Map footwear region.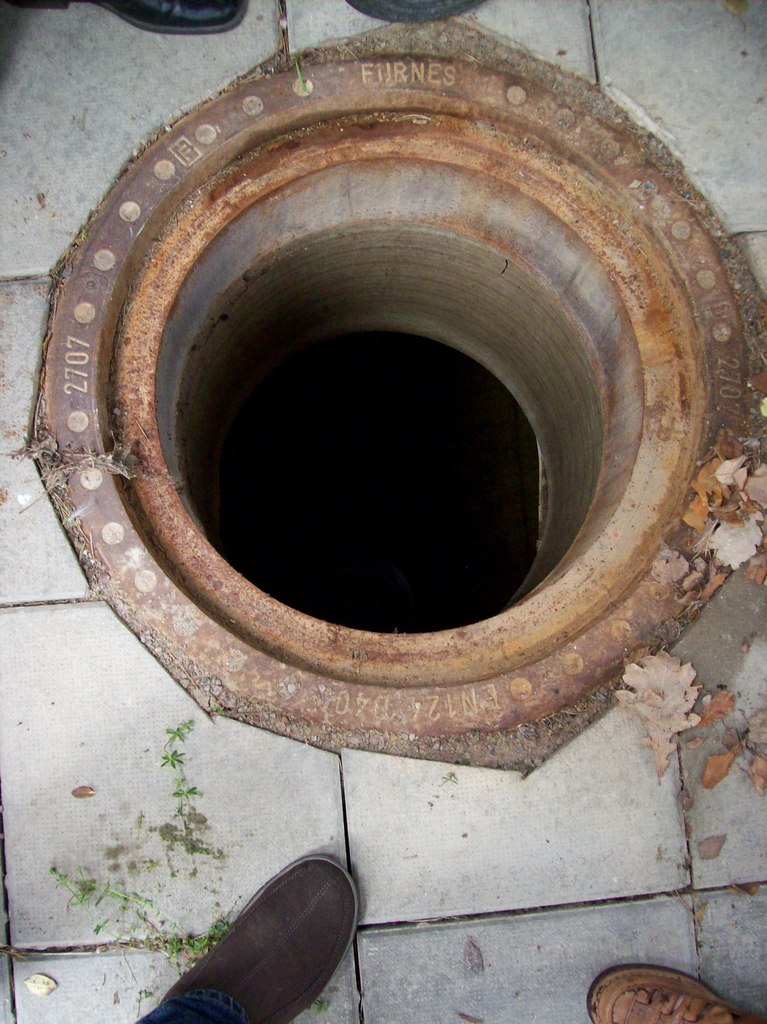
Mapped to detection(586, 966, 766, 1023).
